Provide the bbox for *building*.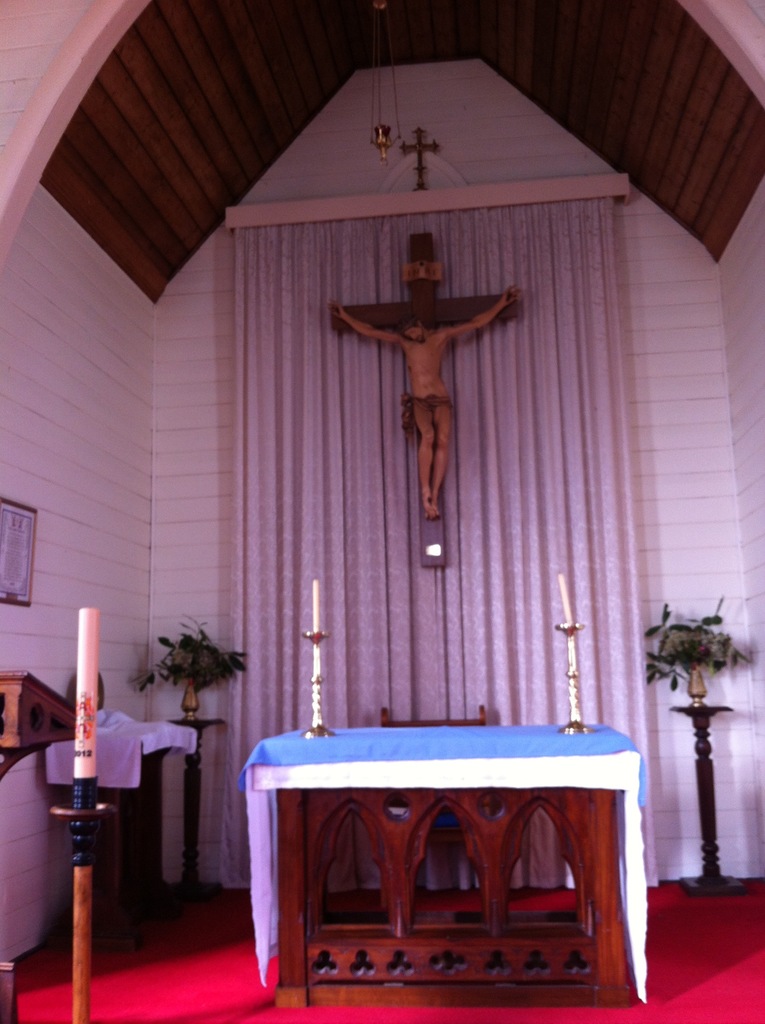
(0,0,764,1023).
